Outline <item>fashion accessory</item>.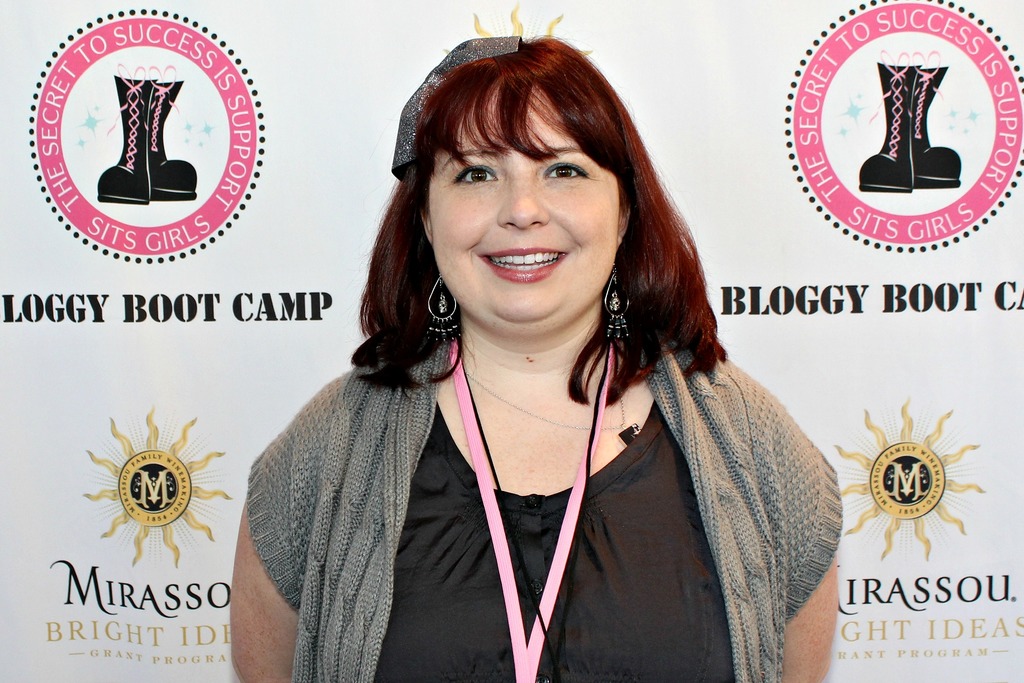
Outline: [425, 275, 459, 343].
